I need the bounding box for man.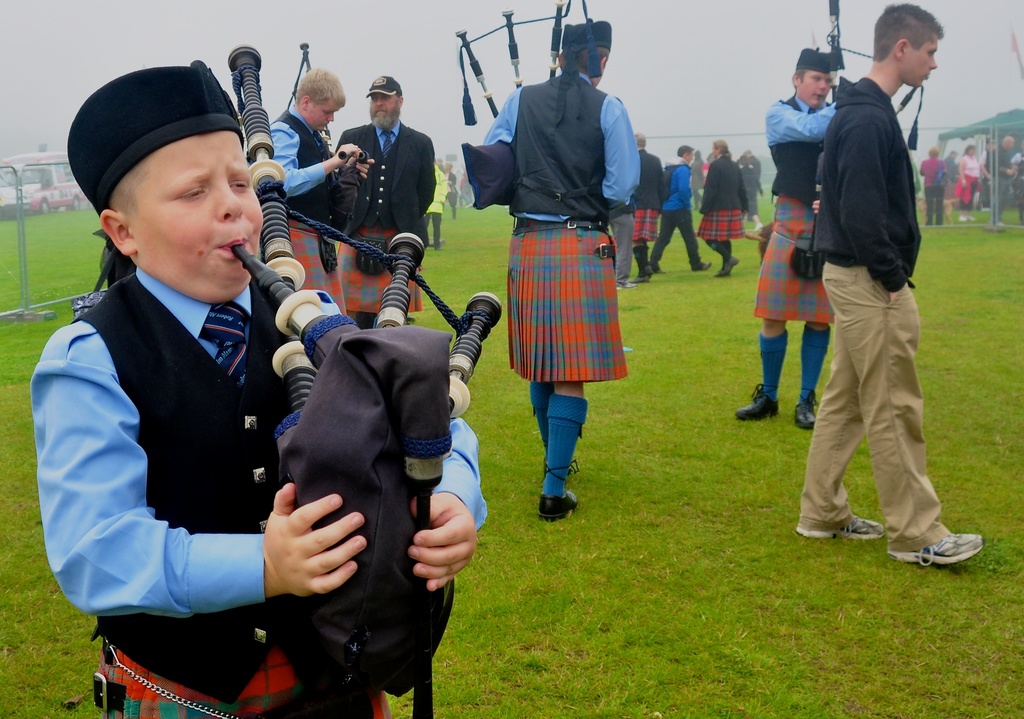
Here it is: locate(650, 140, 713, 275).
